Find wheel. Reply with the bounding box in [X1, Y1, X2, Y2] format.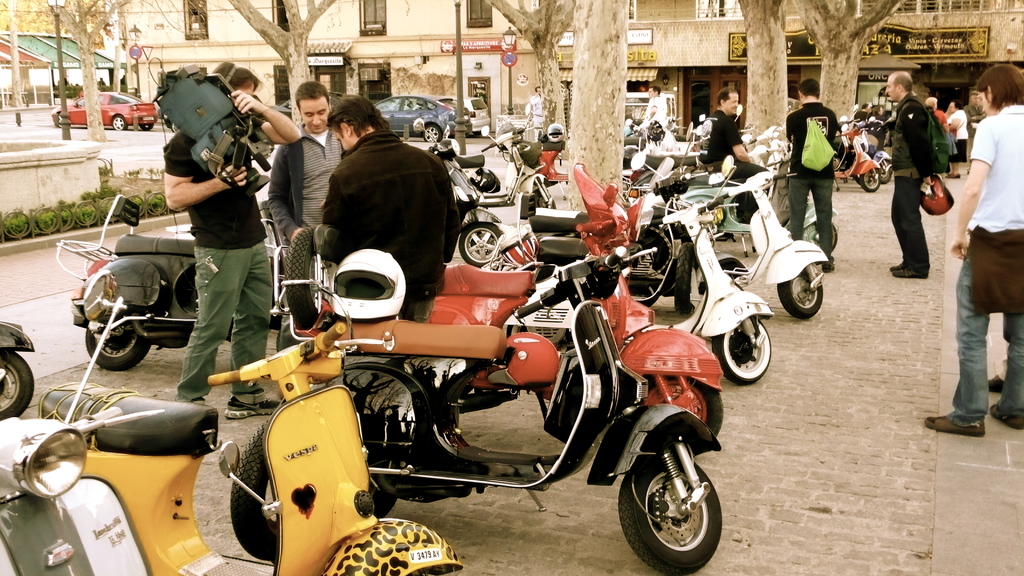
[141, 123, 154, 130].
